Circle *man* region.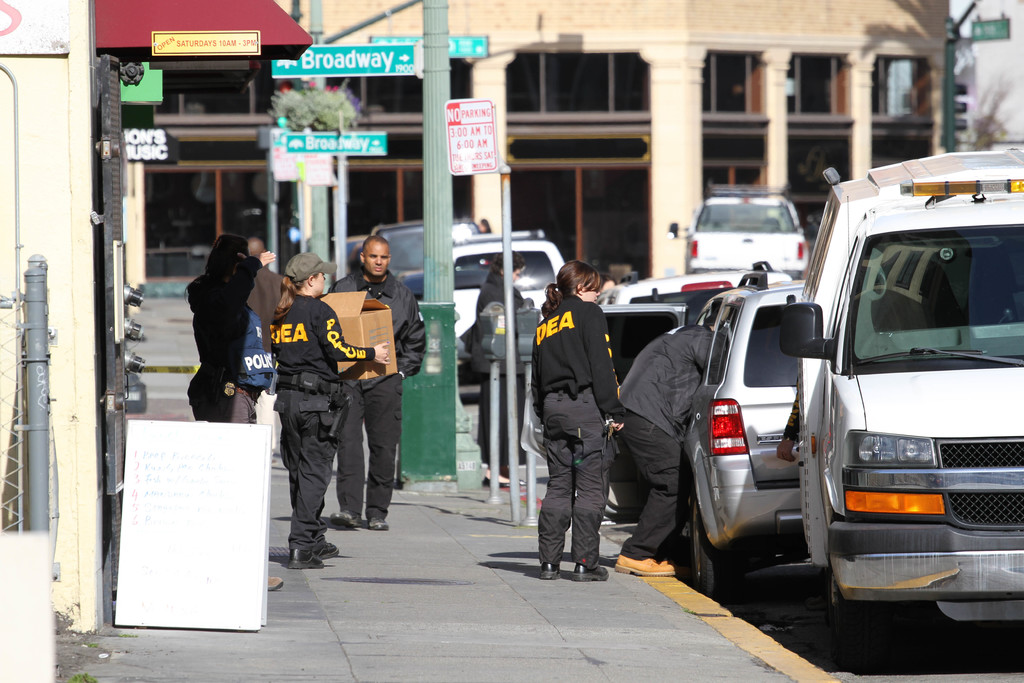
Region: (x1=245, y1=237, x2=287, y2=358).
